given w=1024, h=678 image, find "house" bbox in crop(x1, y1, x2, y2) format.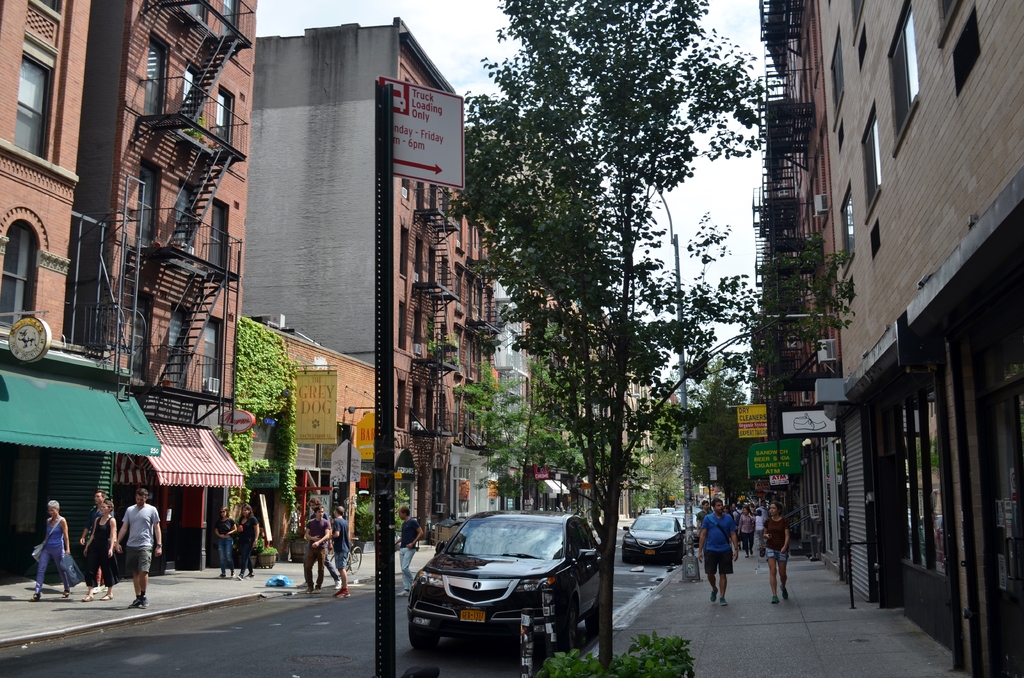
crop(572, 346, 650, 524).
